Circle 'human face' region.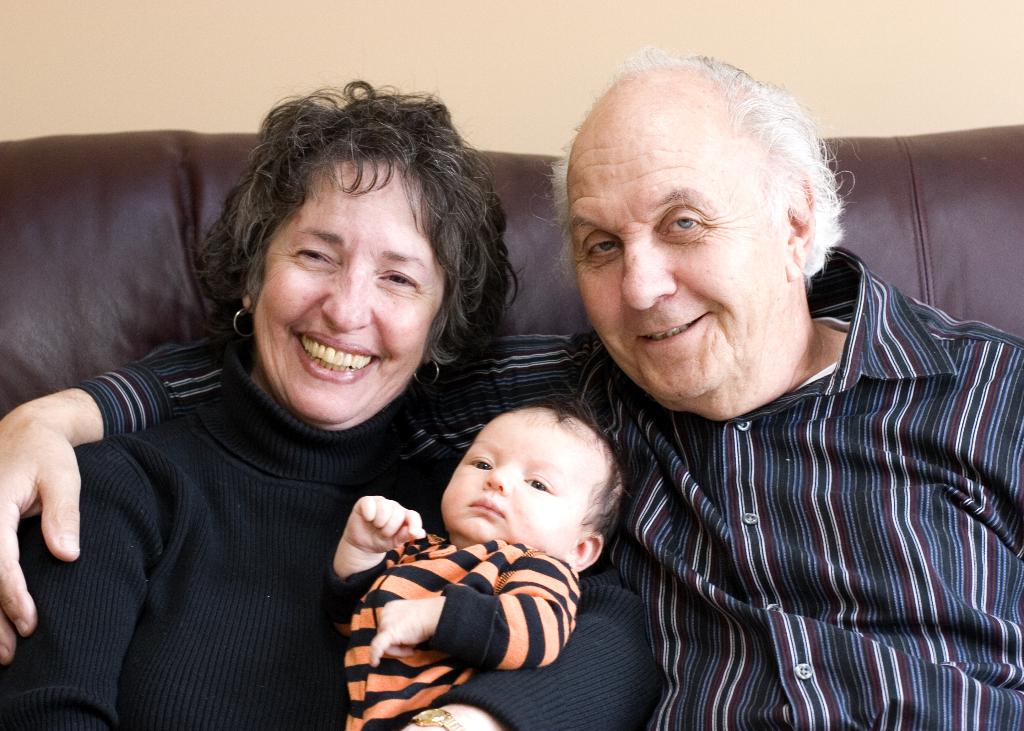
Region: bbox=(442, 410, 599, 563).
